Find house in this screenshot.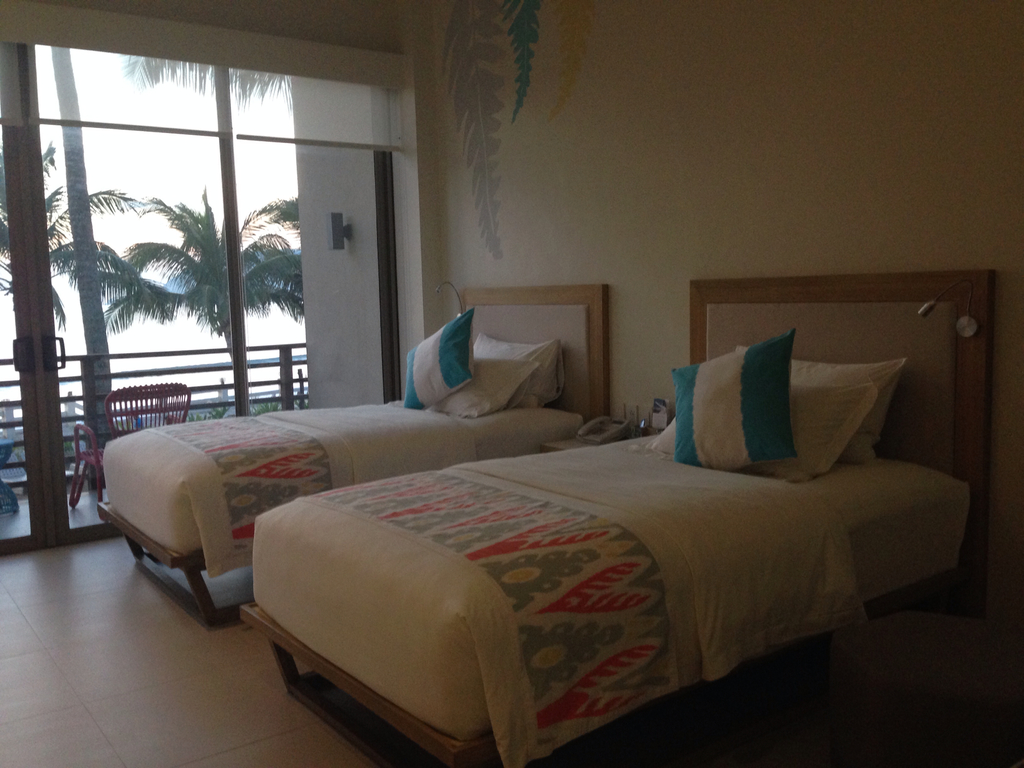
The bounding box for house is {"x1": 0, "y1": 1, "x2": 1023, "y2": 767}.
